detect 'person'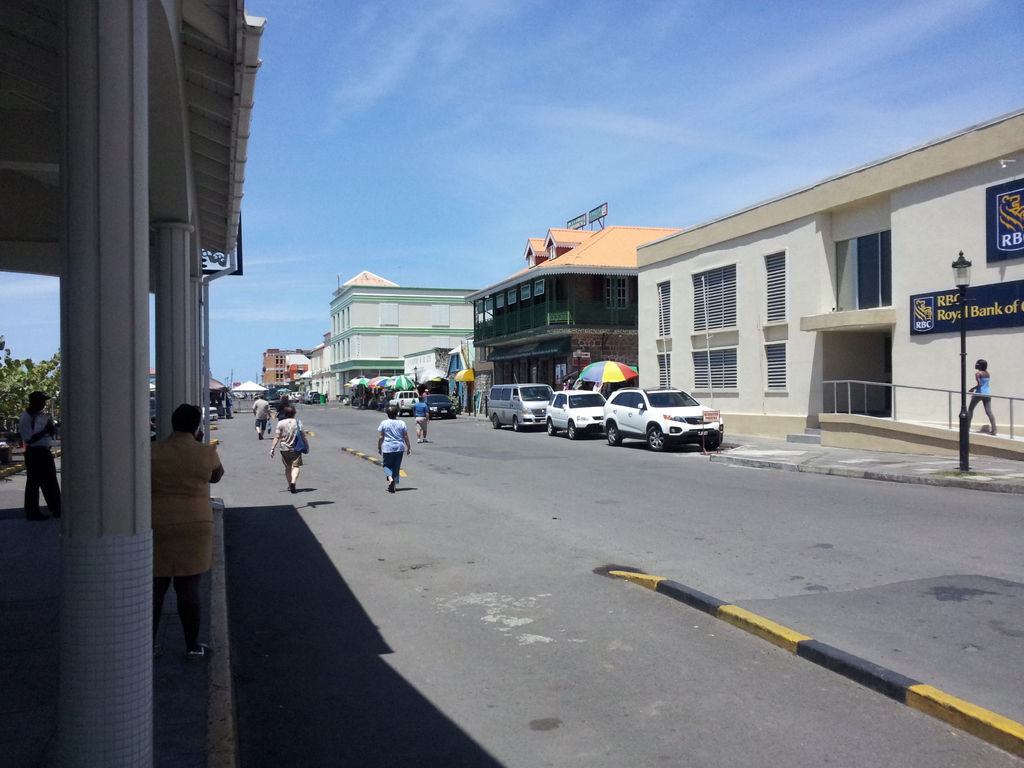
left=149, top=401, right=226, bottom=657
